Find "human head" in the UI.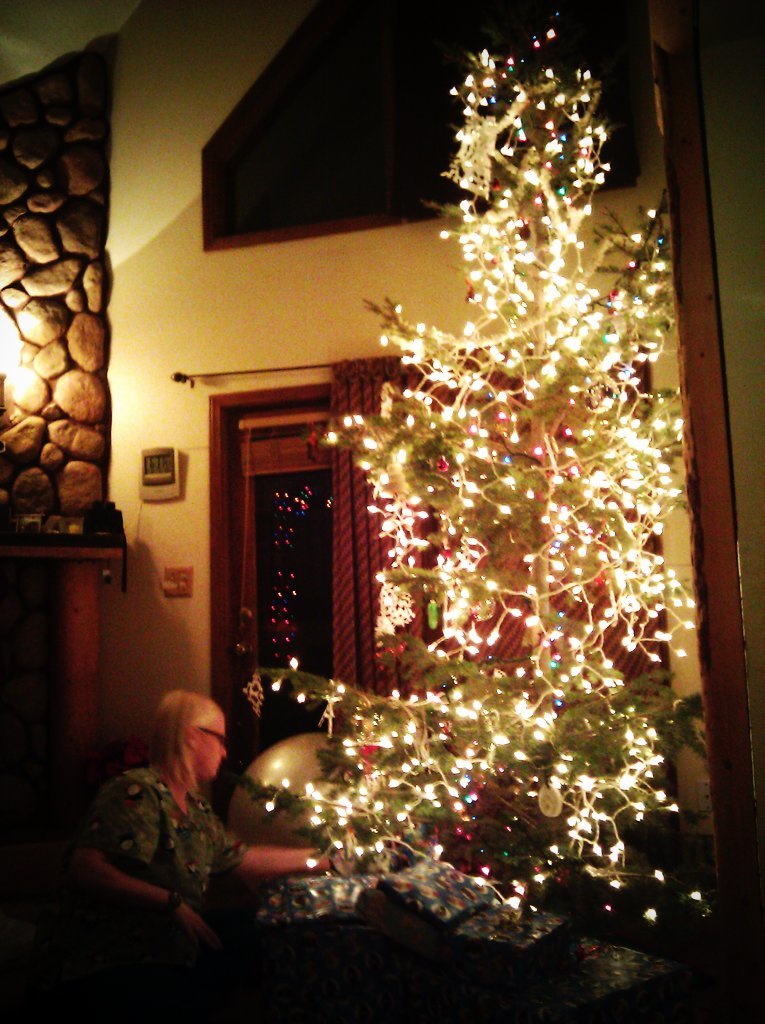
UI element at l=121, t=681, r=243, b=816.
